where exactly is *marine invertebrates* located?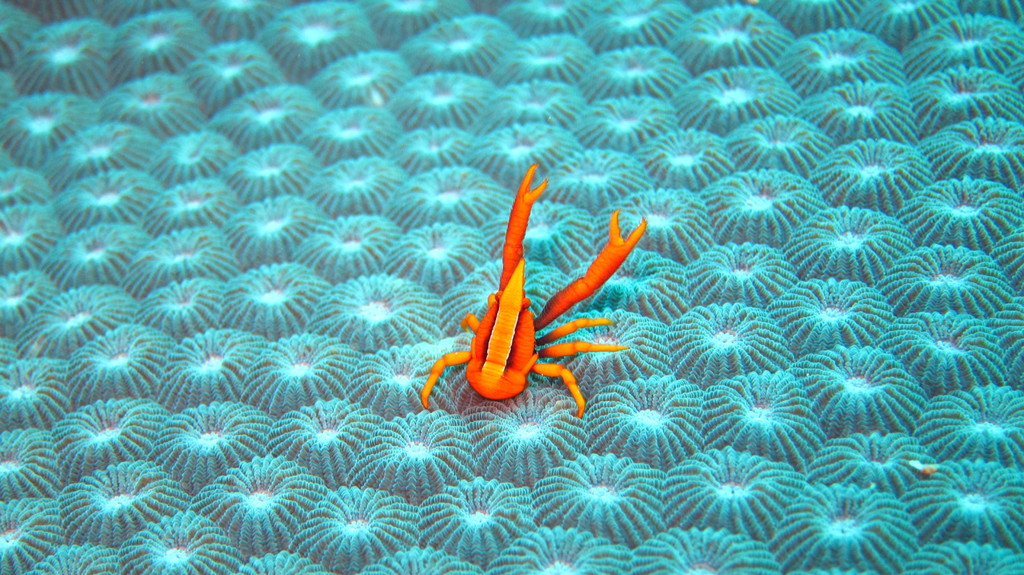
Its bounding box is detection(761, 267, 901, 350).
